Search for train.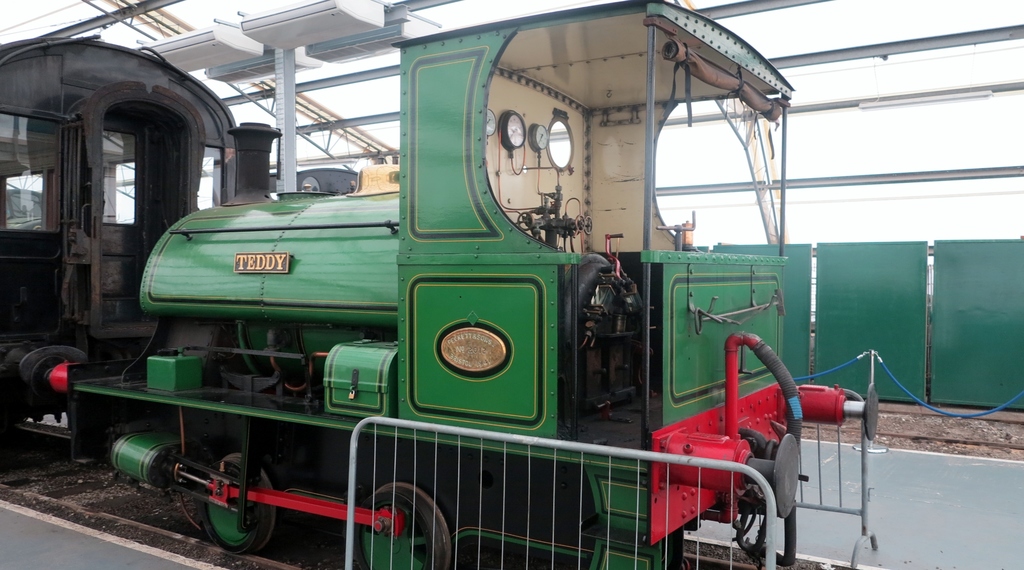
Found at locate(0, 0, 883, 569).
